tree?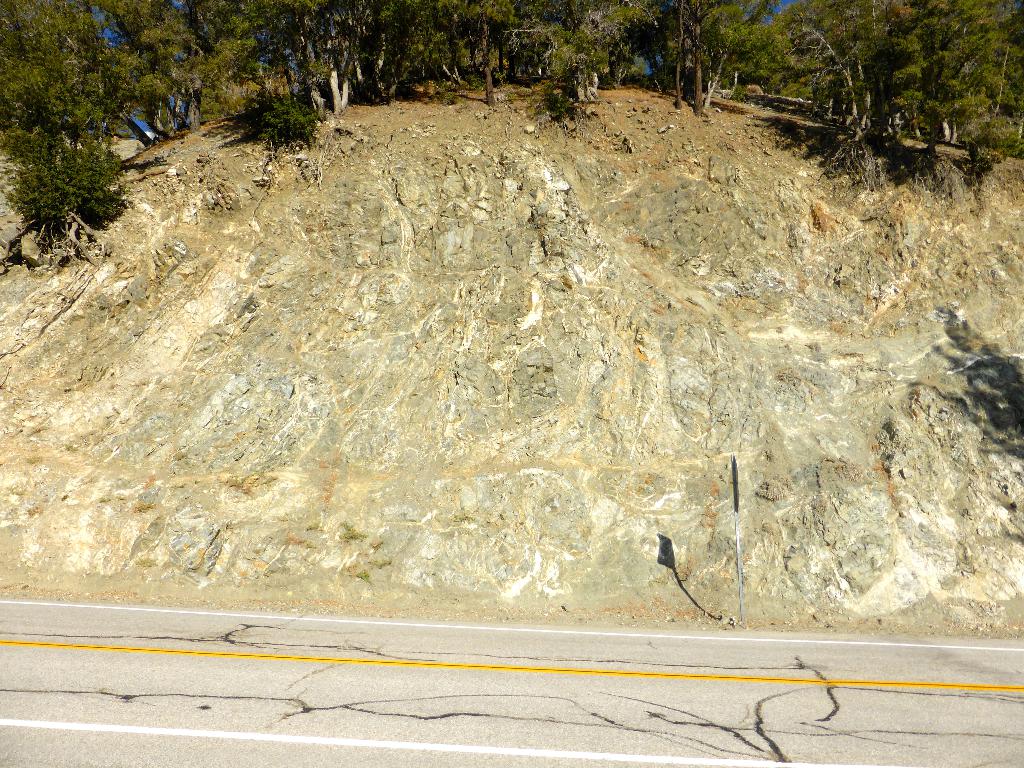
552,0,756,113
